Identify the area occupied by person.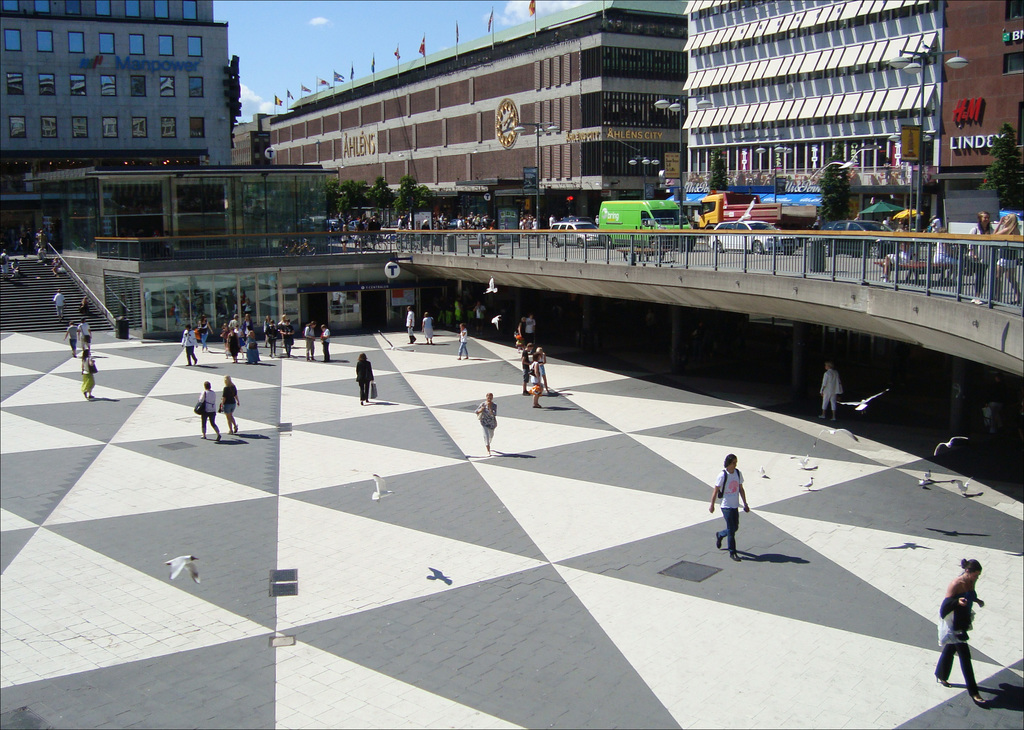
Area: {"x1": 79, "y1": 295, "x2": 94, "y2": 314}.
